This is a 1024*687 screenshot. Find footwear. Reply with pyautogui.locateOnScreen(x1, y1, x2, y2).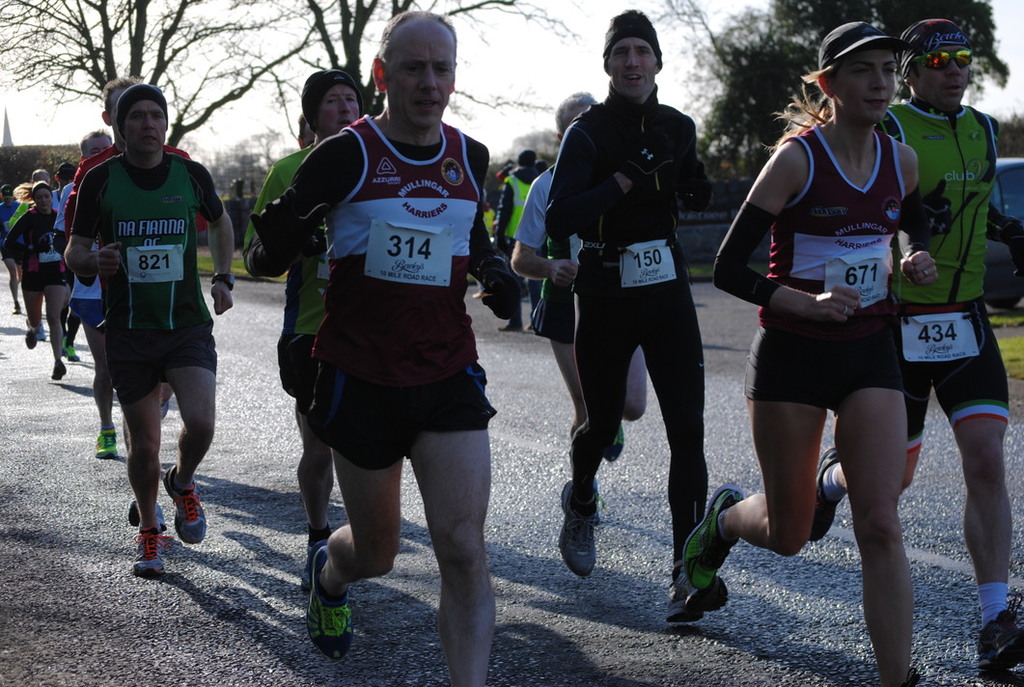
pyautogui.locateOnScreen(810, 450, 841, 541).
